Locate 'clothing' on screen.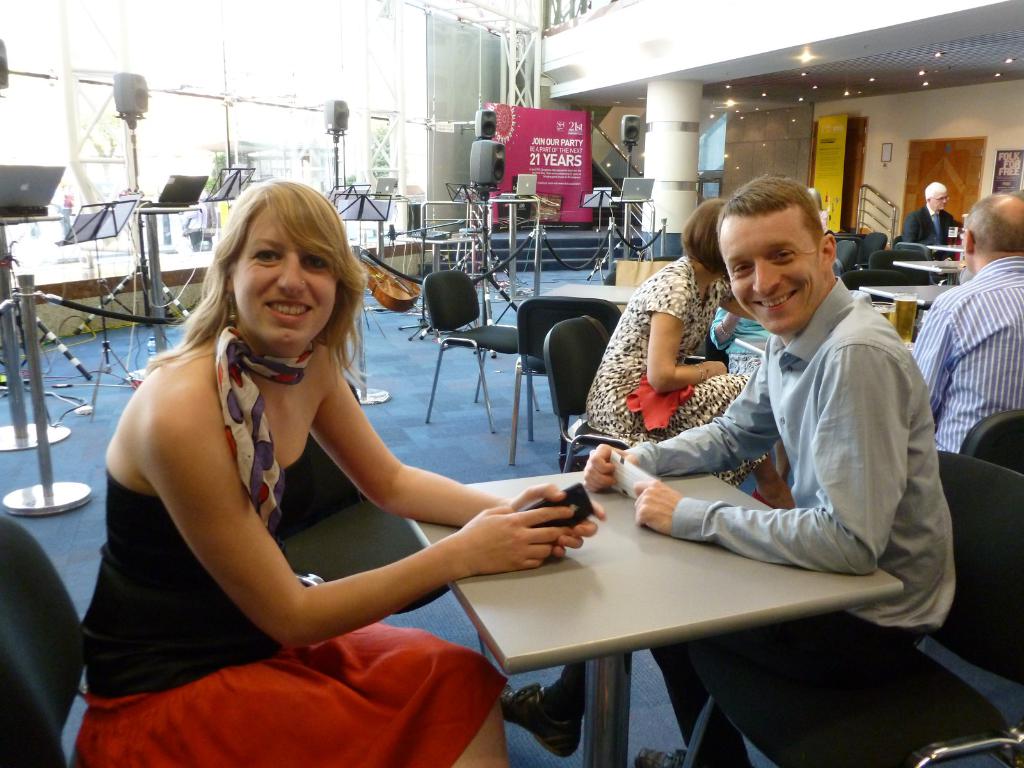
On screen at 899:199:964:248.
